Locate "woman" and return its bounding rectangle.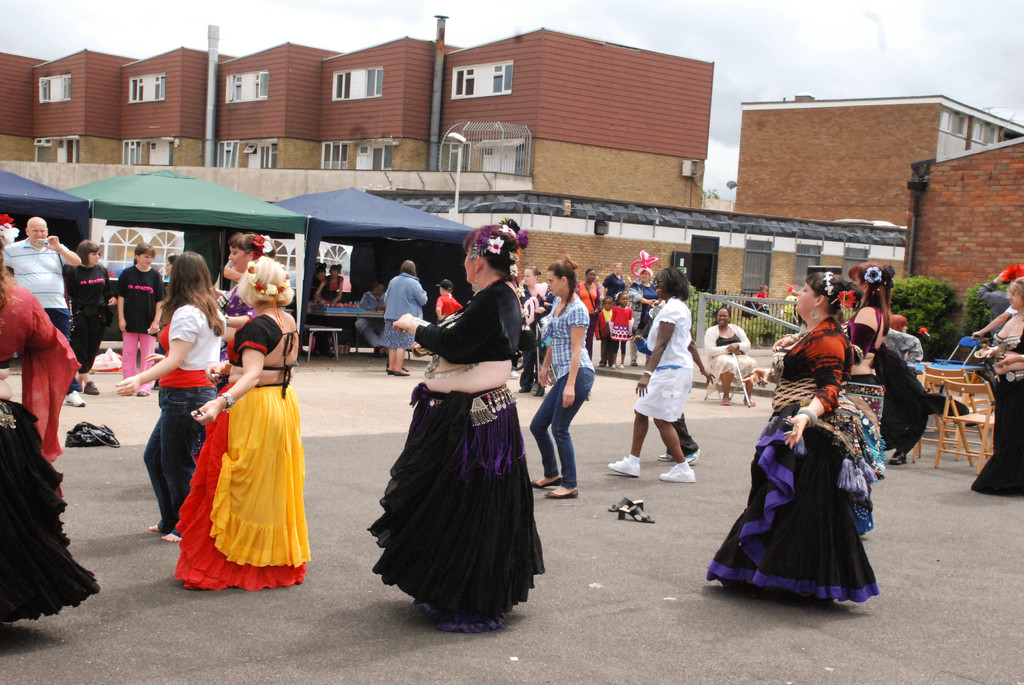
{"x1": 573, "y1": 269, "x2": 602, "y2": 362}.
